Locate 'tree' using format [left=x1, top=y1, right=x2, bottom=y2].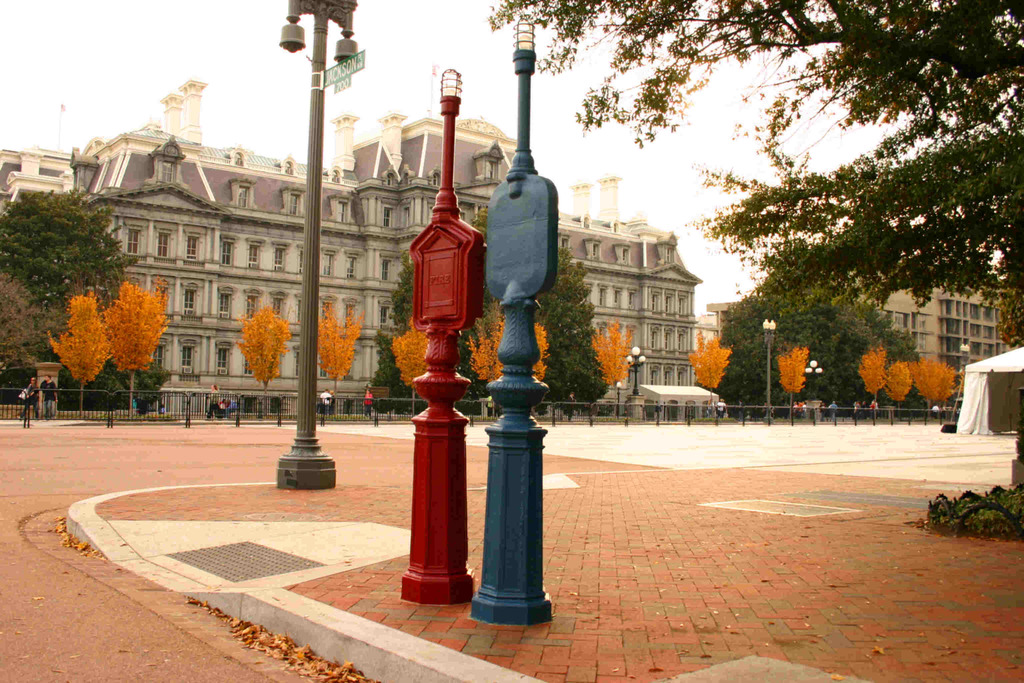
[left=781, top=345, right=807, bottom=425].
